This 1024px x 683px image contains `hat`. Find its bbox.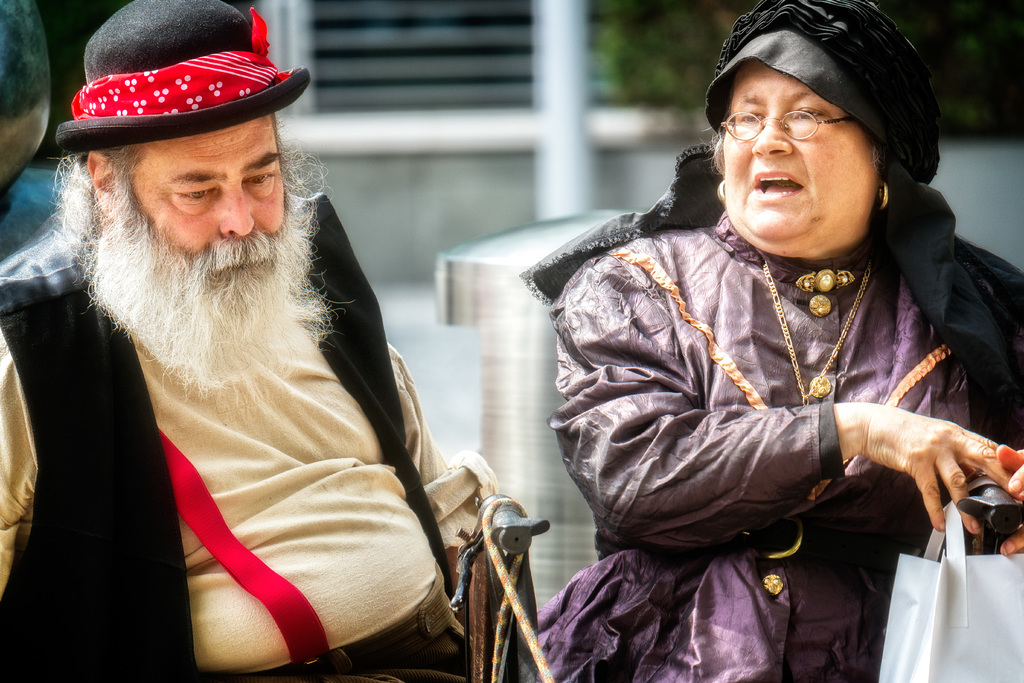
706:0:942:187.
